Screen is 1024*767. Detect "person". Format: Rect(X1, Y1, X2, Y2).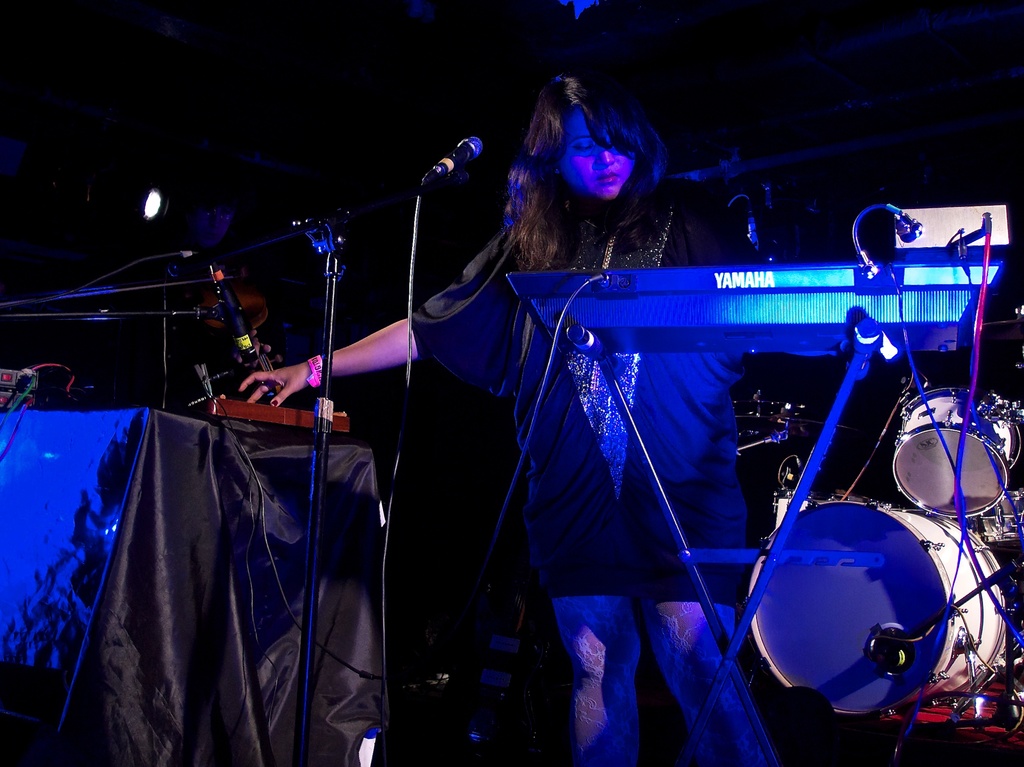
Rect(223, 68, 830, 766).
